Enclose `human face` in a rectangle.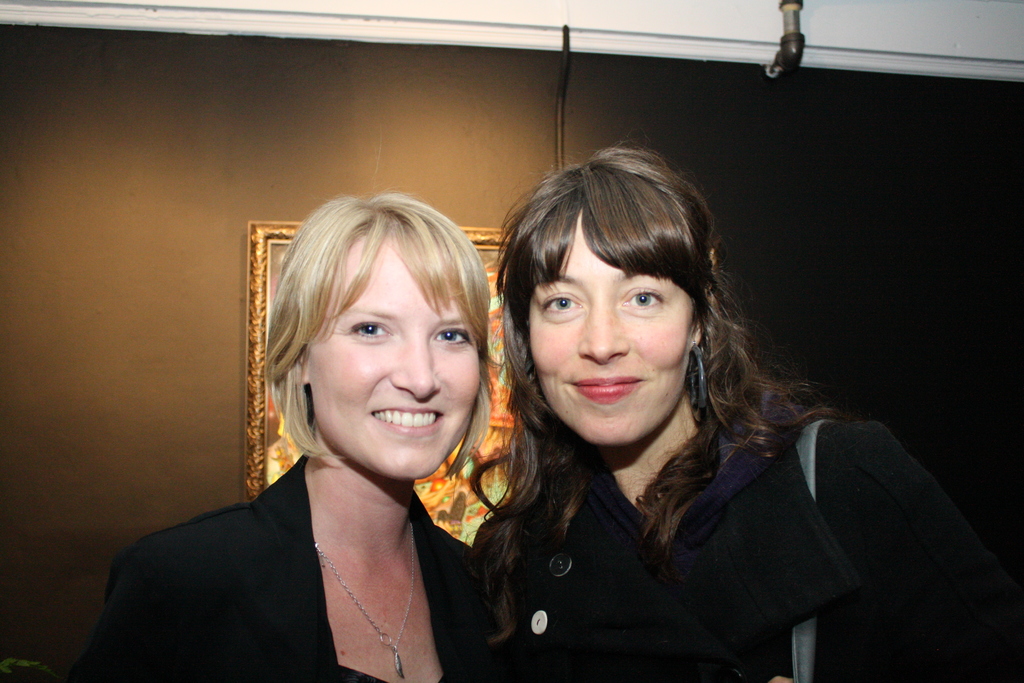
bbox=[298, 231, 476, 481].
